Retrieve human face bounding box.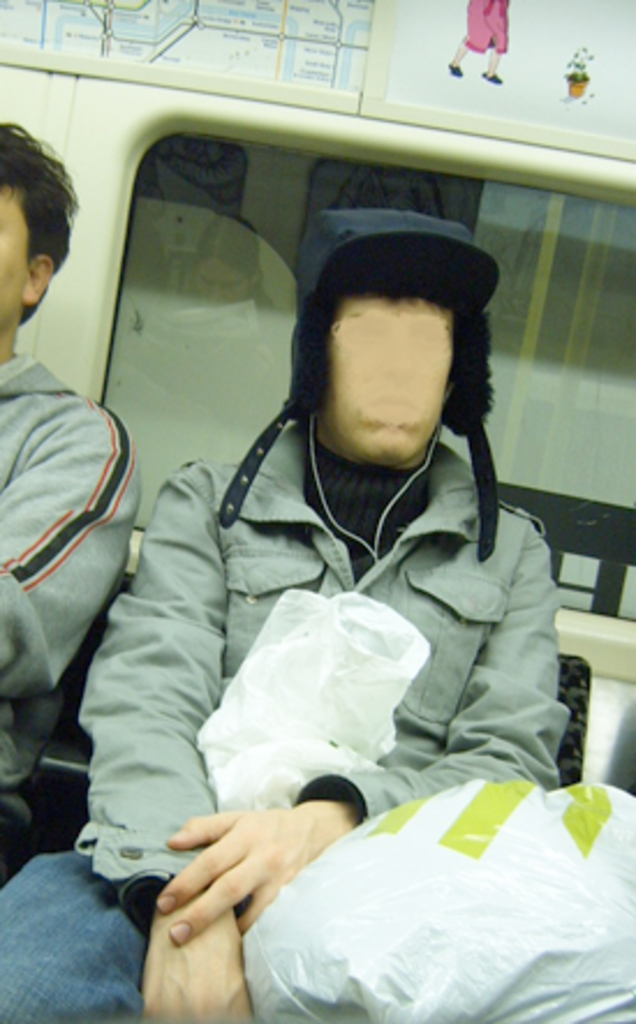
Bounding box: [x1=0, y1=187, x2=30, y2=317].
